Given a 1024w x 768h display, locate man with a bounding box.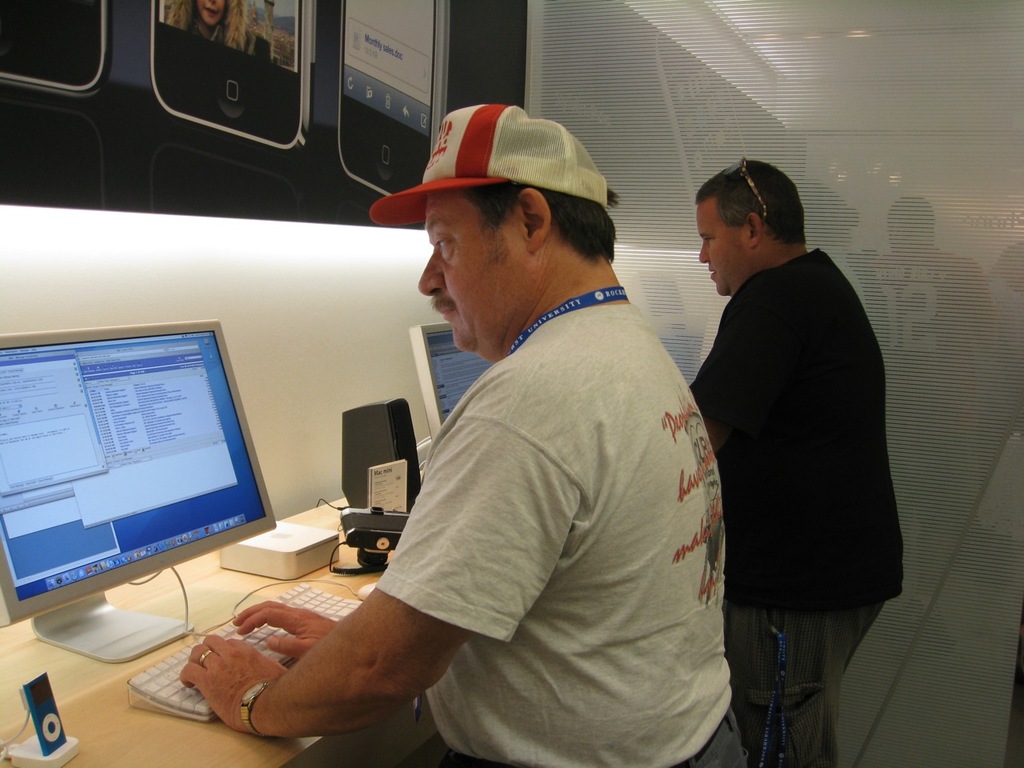
Located: region(330, 110, 730, 767).
